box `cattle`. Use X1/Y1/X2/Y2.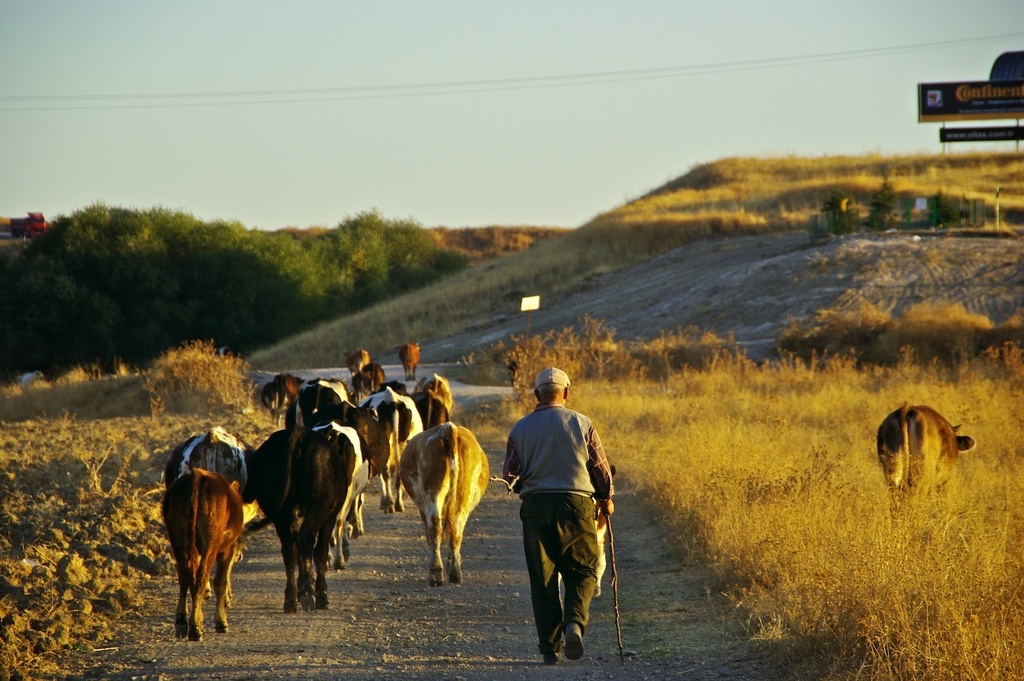
286/377/352/428.
